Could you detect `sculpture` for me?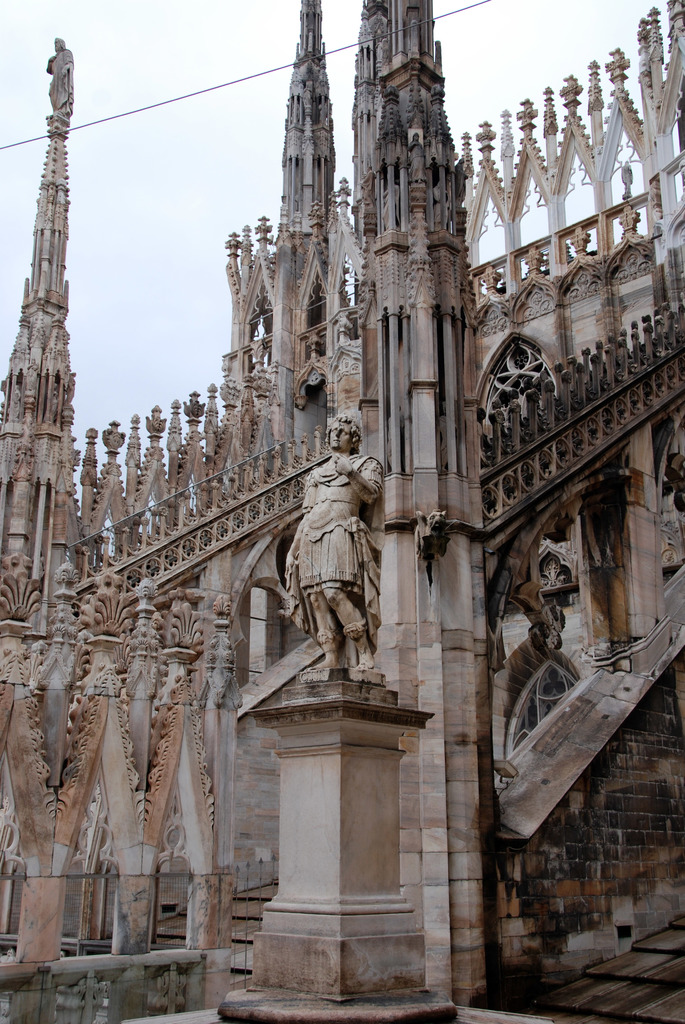
Detection result: BBox(274, 403, 399, 737).
